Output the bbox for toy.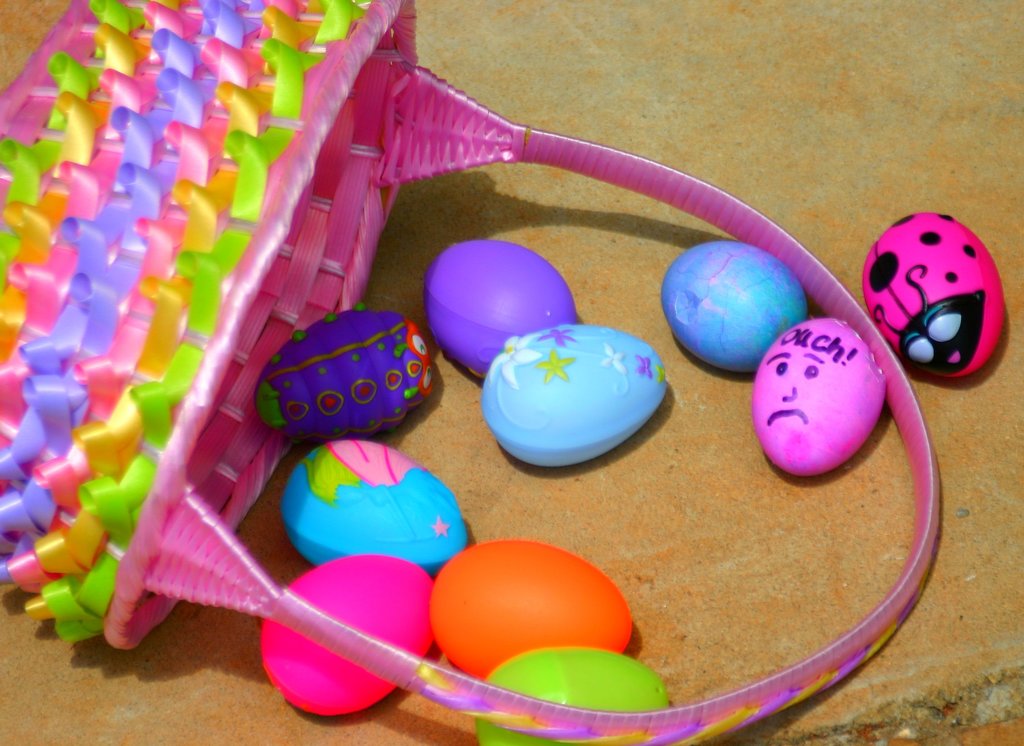
x1=428, y1=533, x2=631, y2=664.
